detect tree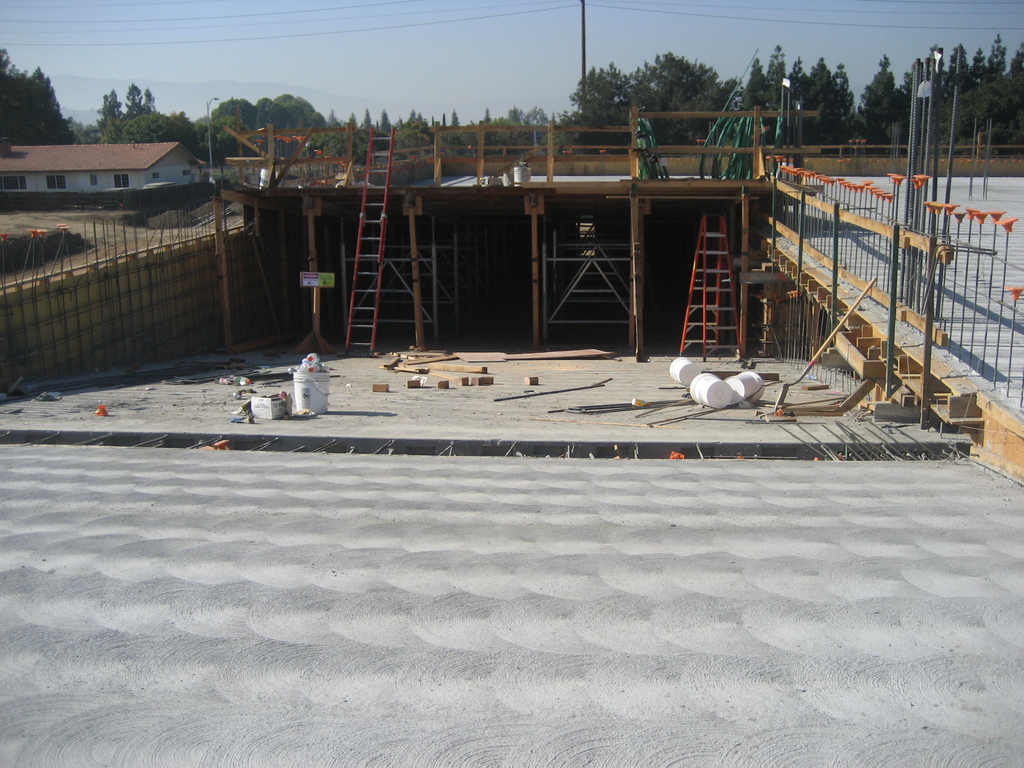
Rect(353, 104, 381, 168)
